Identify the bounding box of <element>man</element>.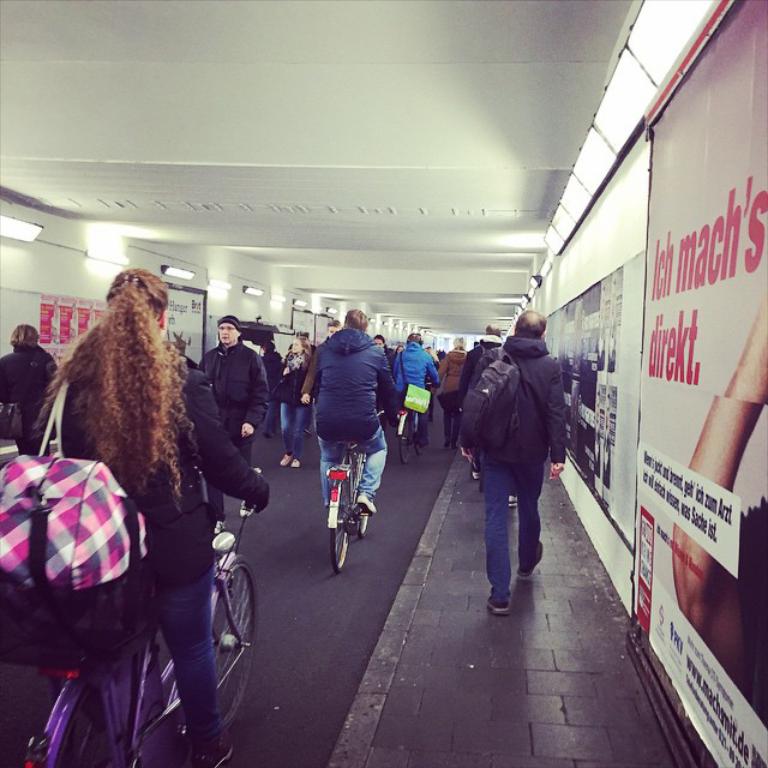
x1=458, y1=324, x2=503, y2=410.
